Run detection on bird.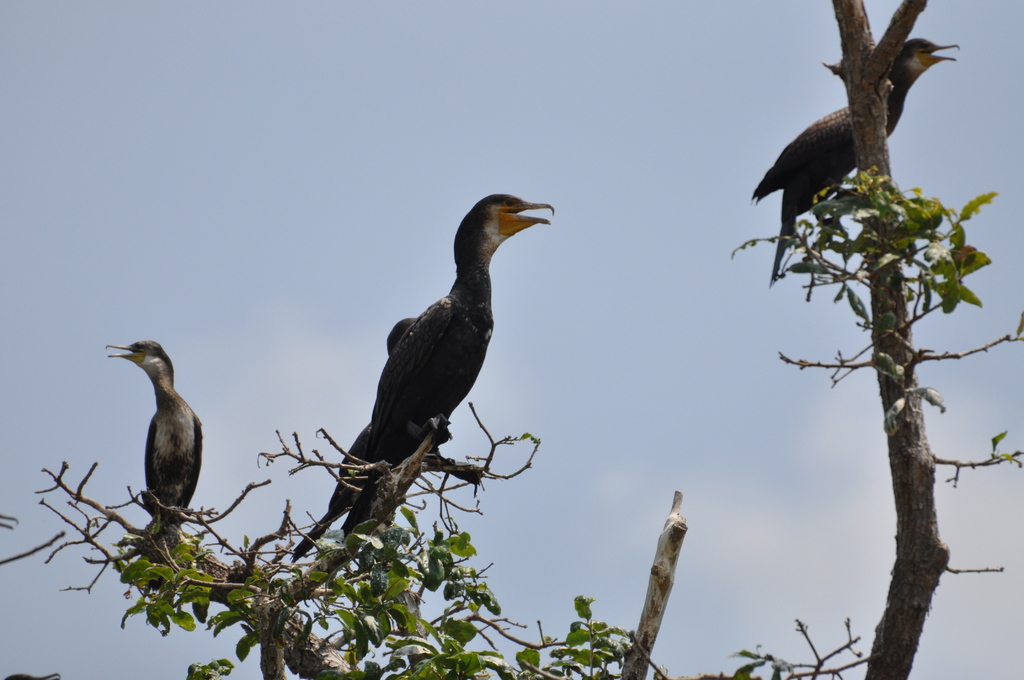
Result: pyautogui.locateOnScreen(111, 349, 210, 565).
